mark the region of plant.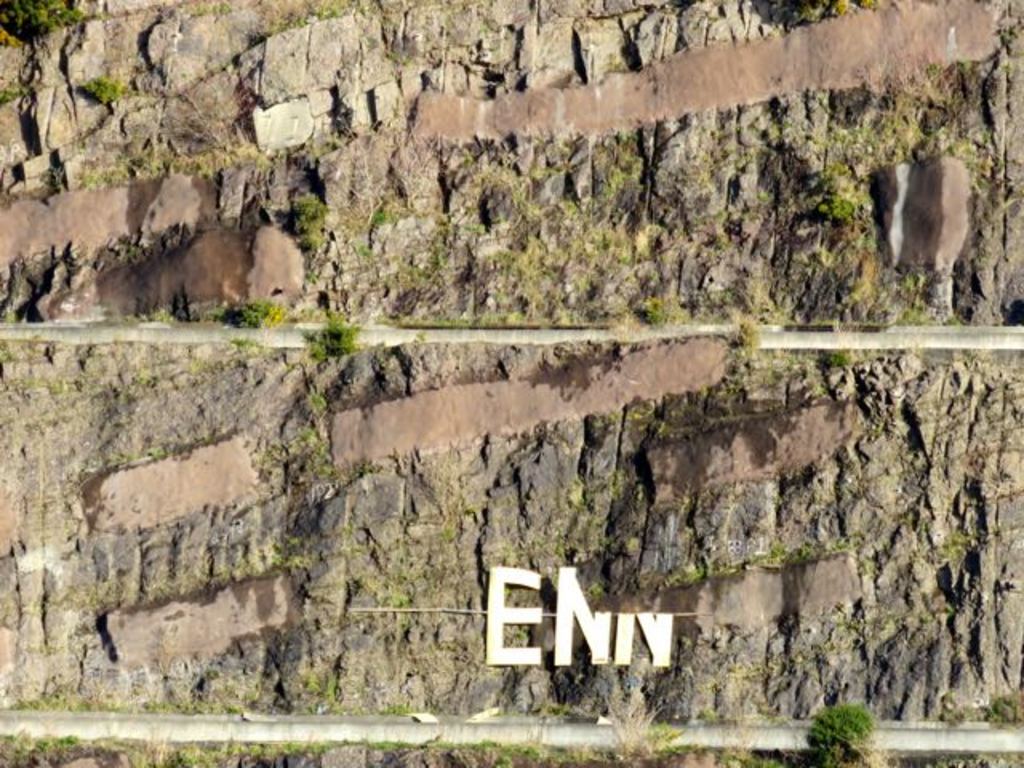
Region: x1=86 y1=72 x2=125 y2=104.
